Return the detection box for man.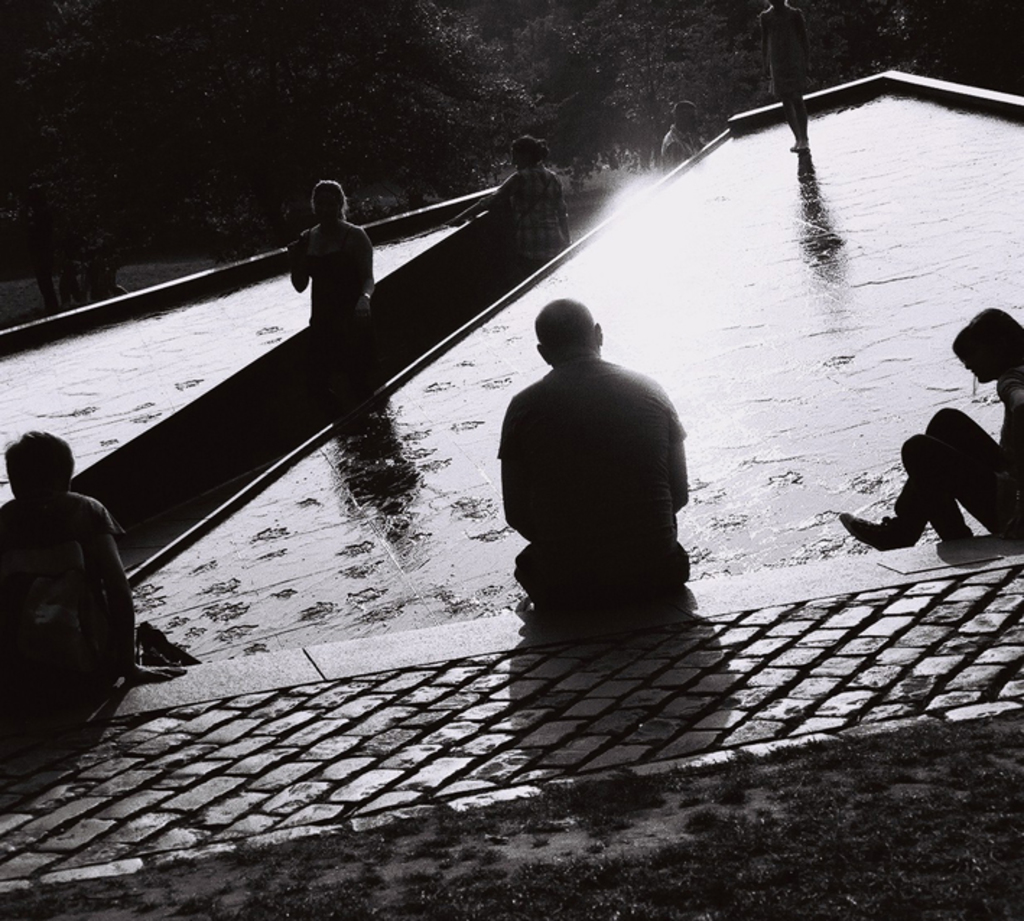
[left=490, top=299, right=689, bottom=598].
